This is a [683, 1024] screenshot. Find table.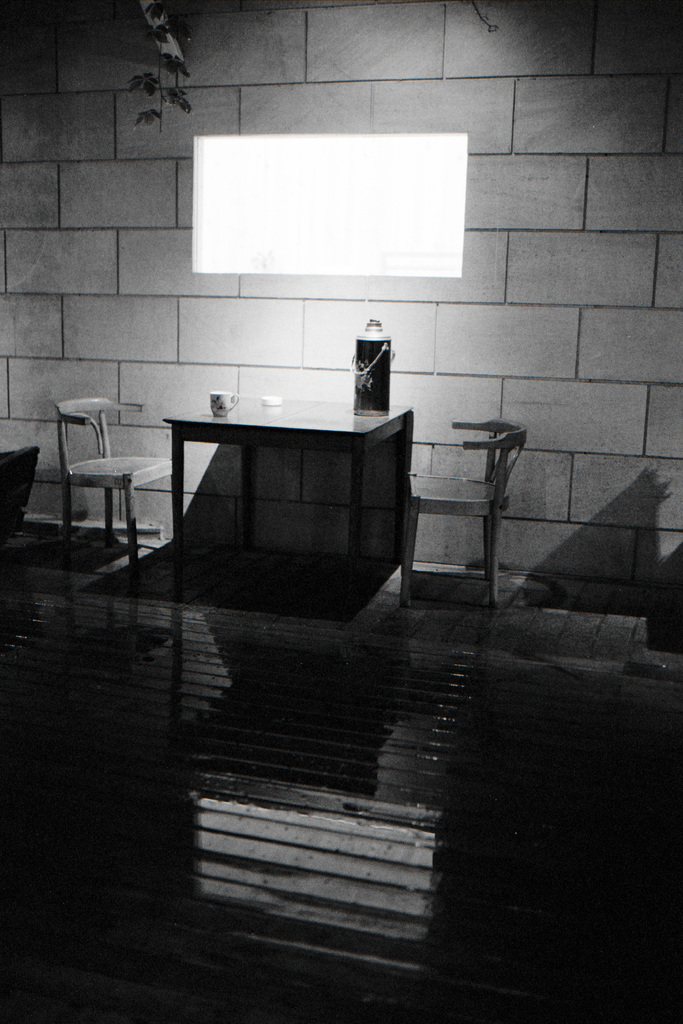
Bounding box: detection(134, 396, 430, 614).
